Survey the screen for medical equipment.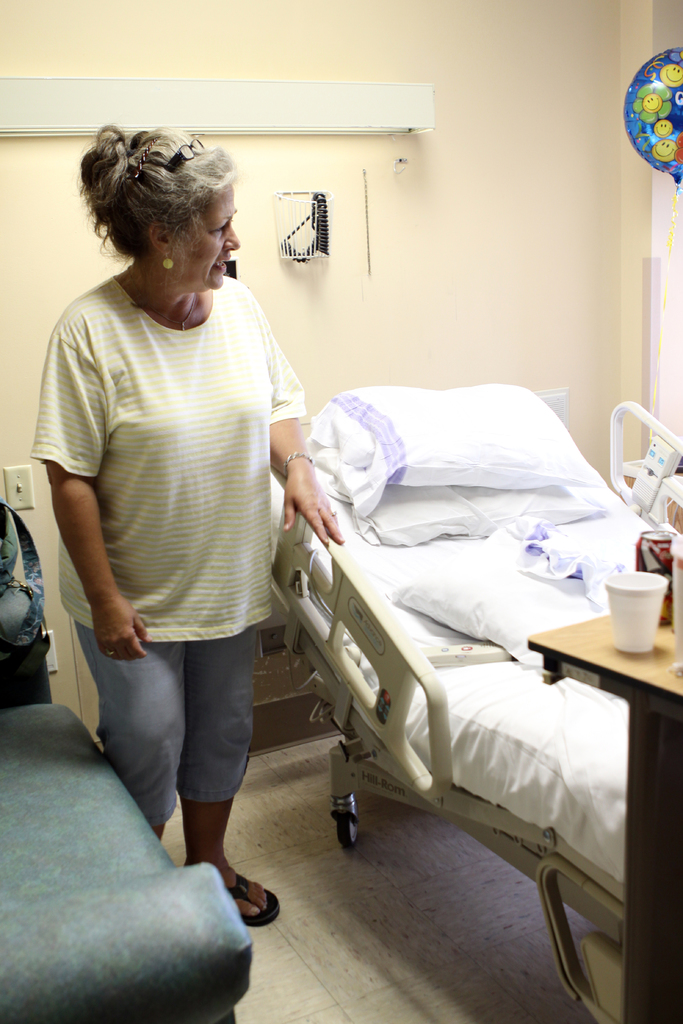
Survey found: 281:381:682:1019.
